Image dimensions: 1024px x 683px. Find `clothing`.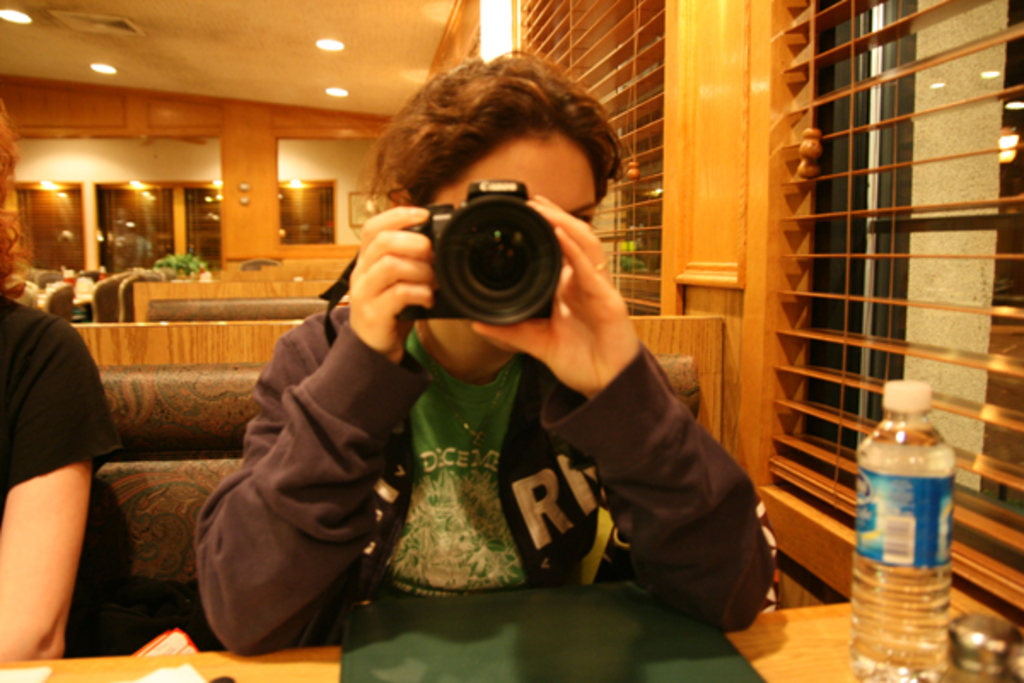
174:174:799:678.
